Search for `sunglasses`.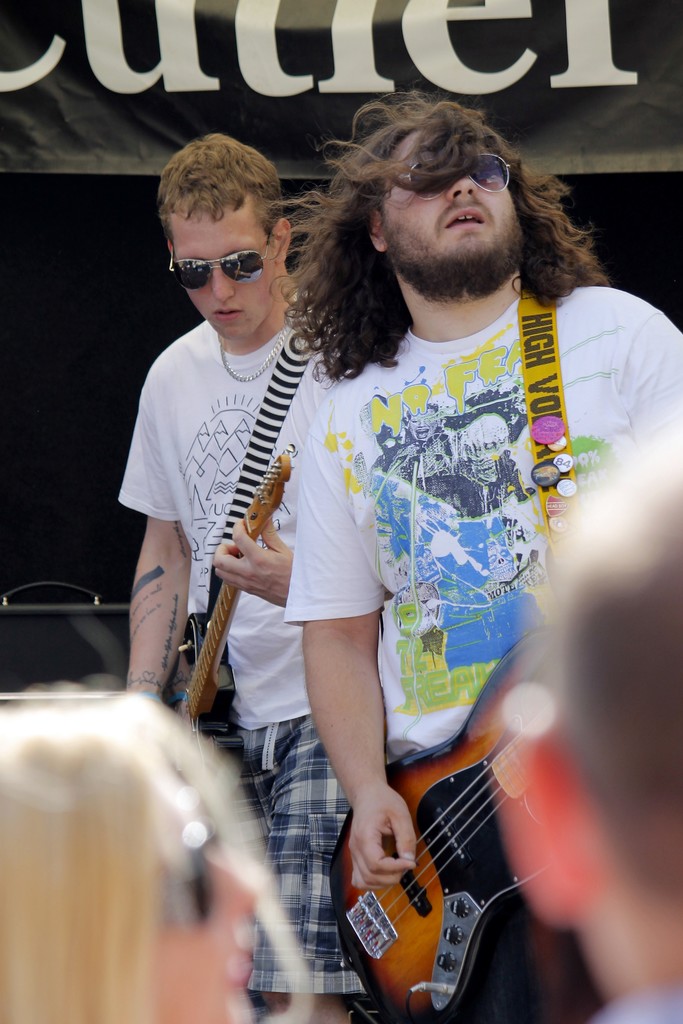
Found at box(400, 153, 509, 199).
